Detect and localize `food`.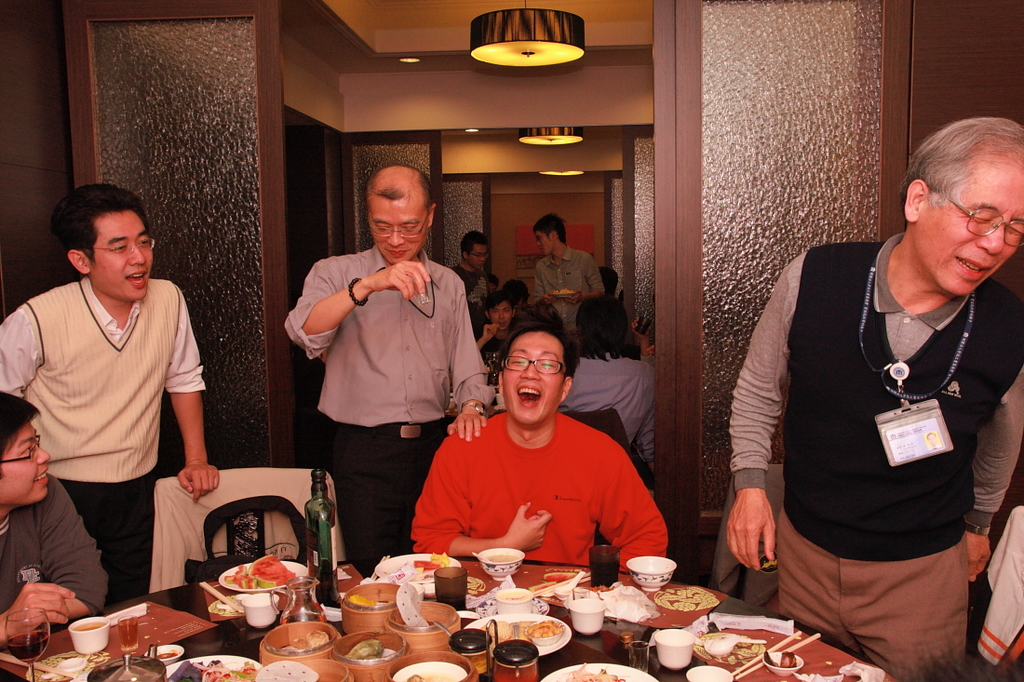
Localized at {"x1": 659, "y1": 581, "x2": 715, "y2": 615}.
